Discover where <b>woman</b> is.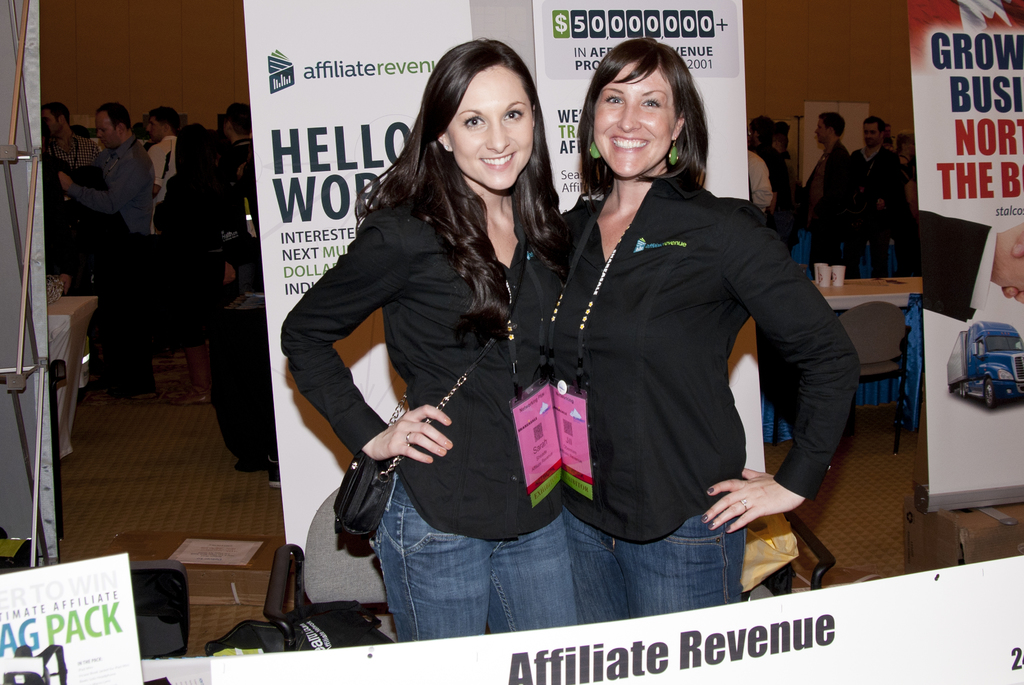
Discovered at detection(510, 35, 854, 631).
